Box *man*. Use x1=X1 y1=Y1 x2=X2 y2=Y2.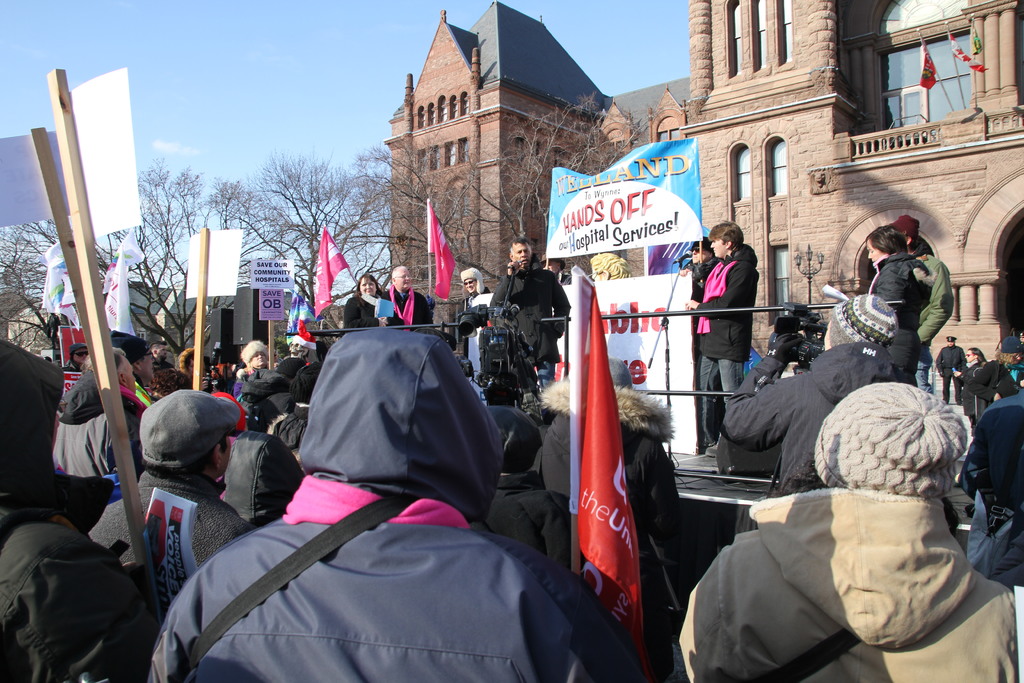
x1=60 y1=350 x2=152 y2=500.
